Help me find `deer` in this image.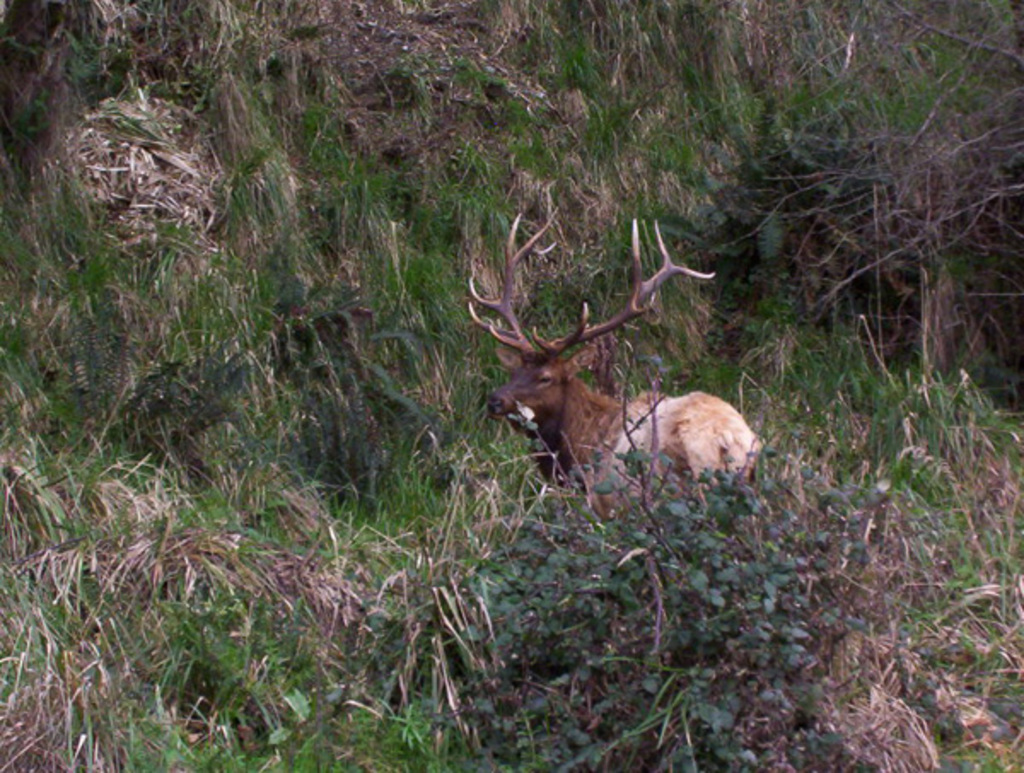
Found it: BBox(463, 206, 759, 490).
